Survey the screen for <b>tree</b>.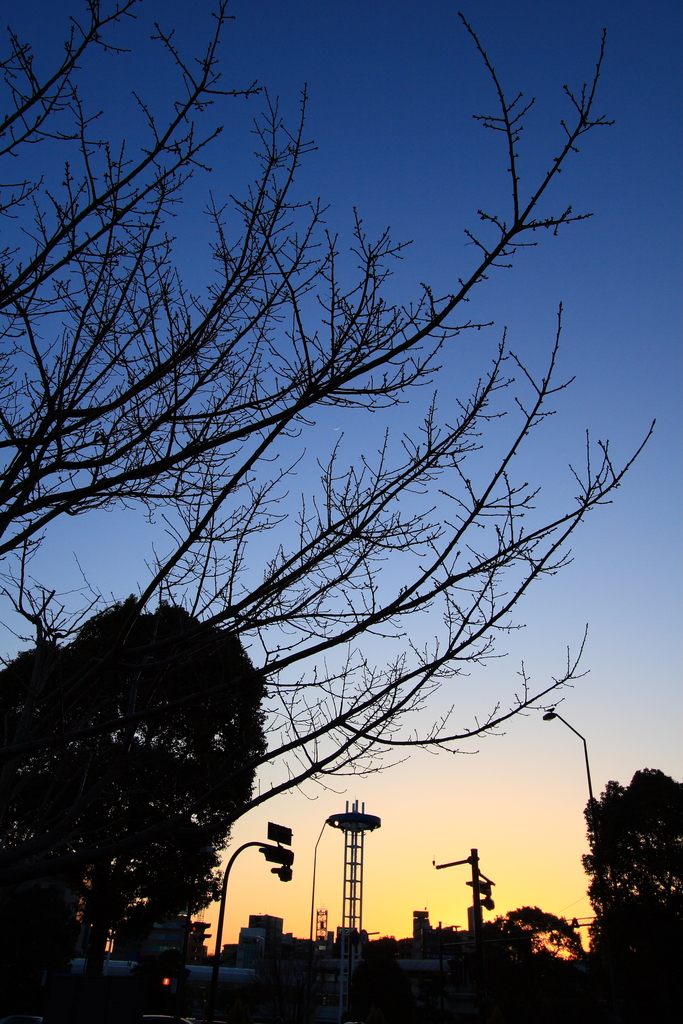
Survey found: (0, 196, 678, 1004).
